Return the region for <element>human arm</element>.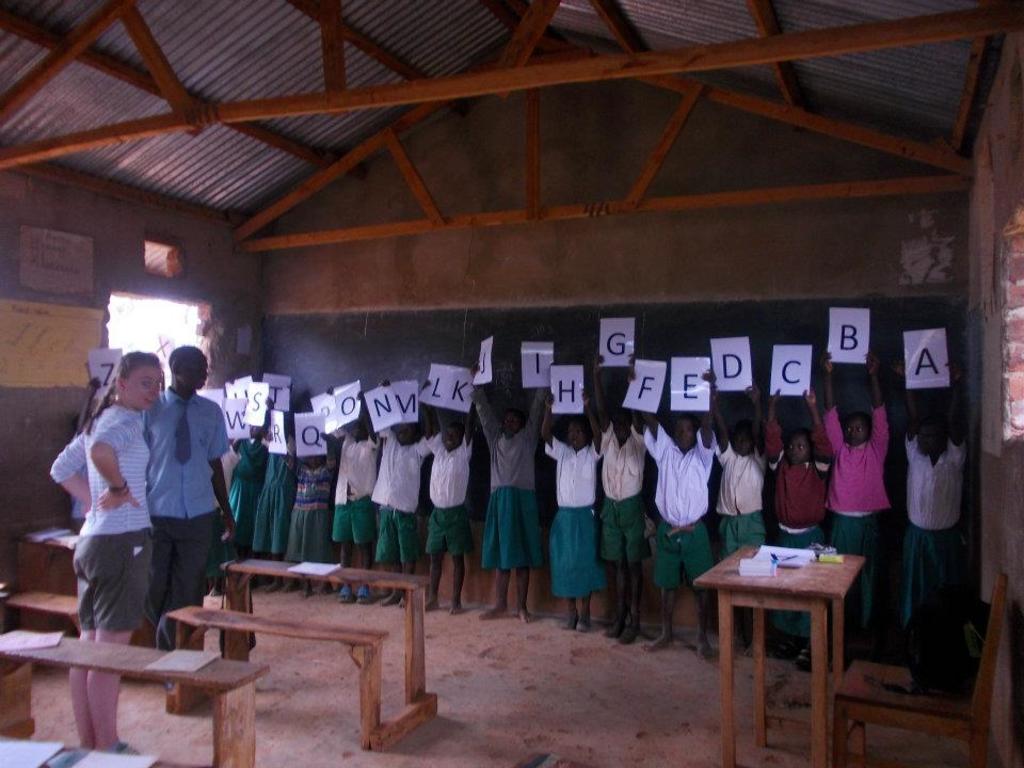
BBox(73, 375, 109, 420).
